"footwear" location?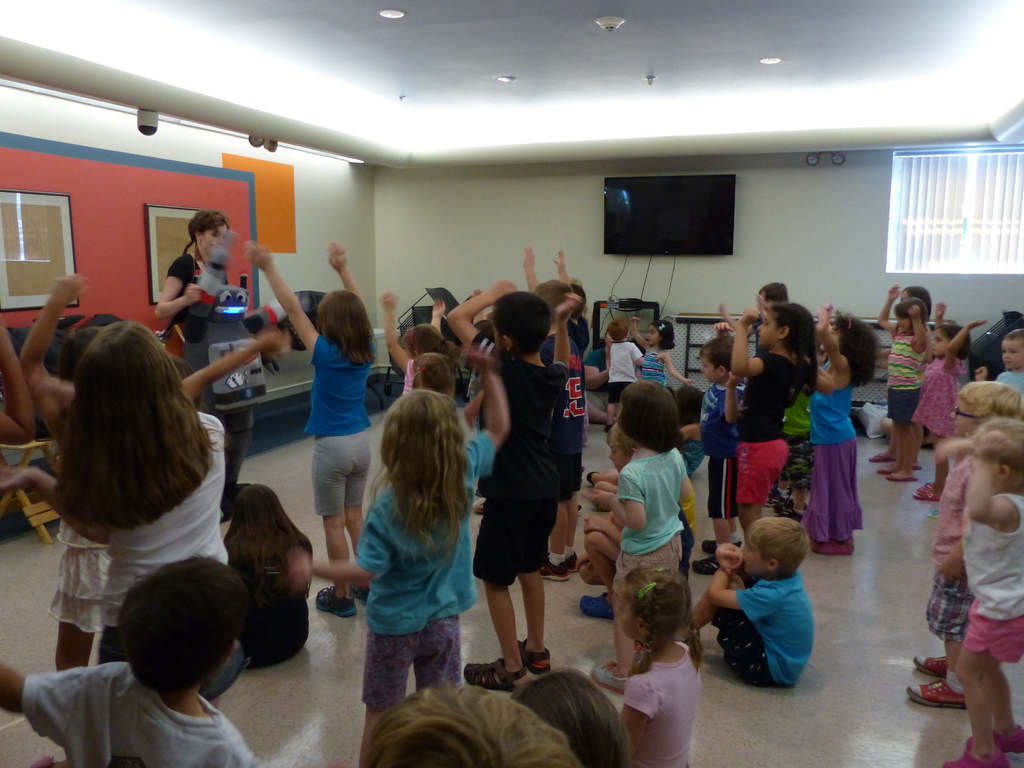
566, 550, 578, 570
